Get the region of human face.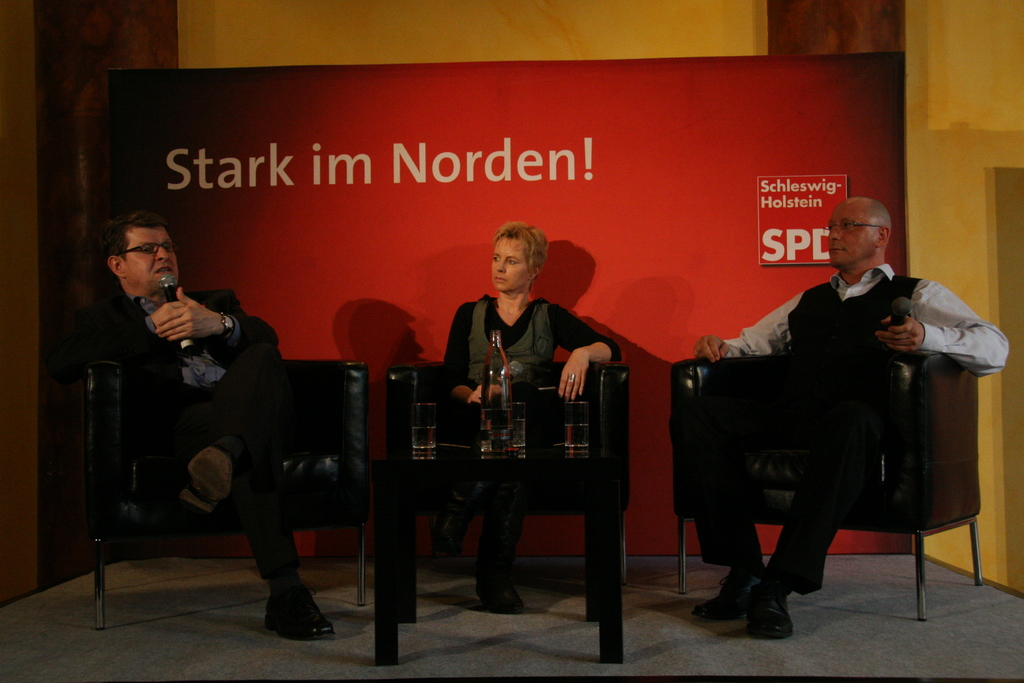
left=124, top=227, right=178, bottom=290.
